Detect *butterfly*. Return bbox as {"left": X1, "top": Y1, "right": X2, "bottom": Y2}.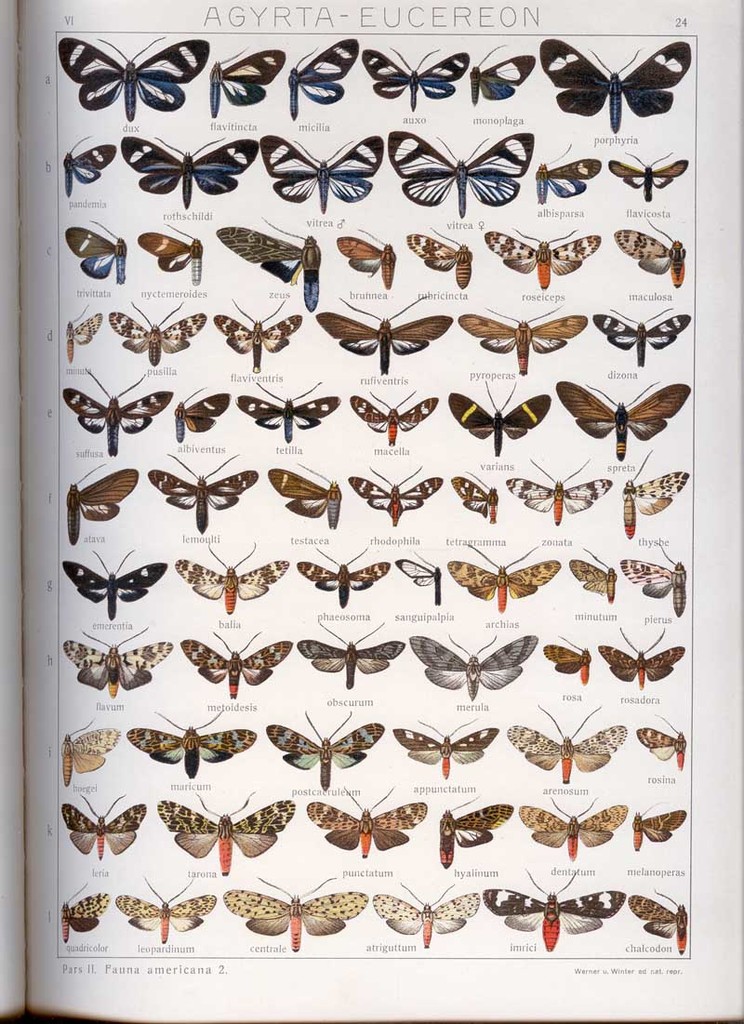
{"left": 350, "top": 392, "right": 440, "bottom": 451}.
